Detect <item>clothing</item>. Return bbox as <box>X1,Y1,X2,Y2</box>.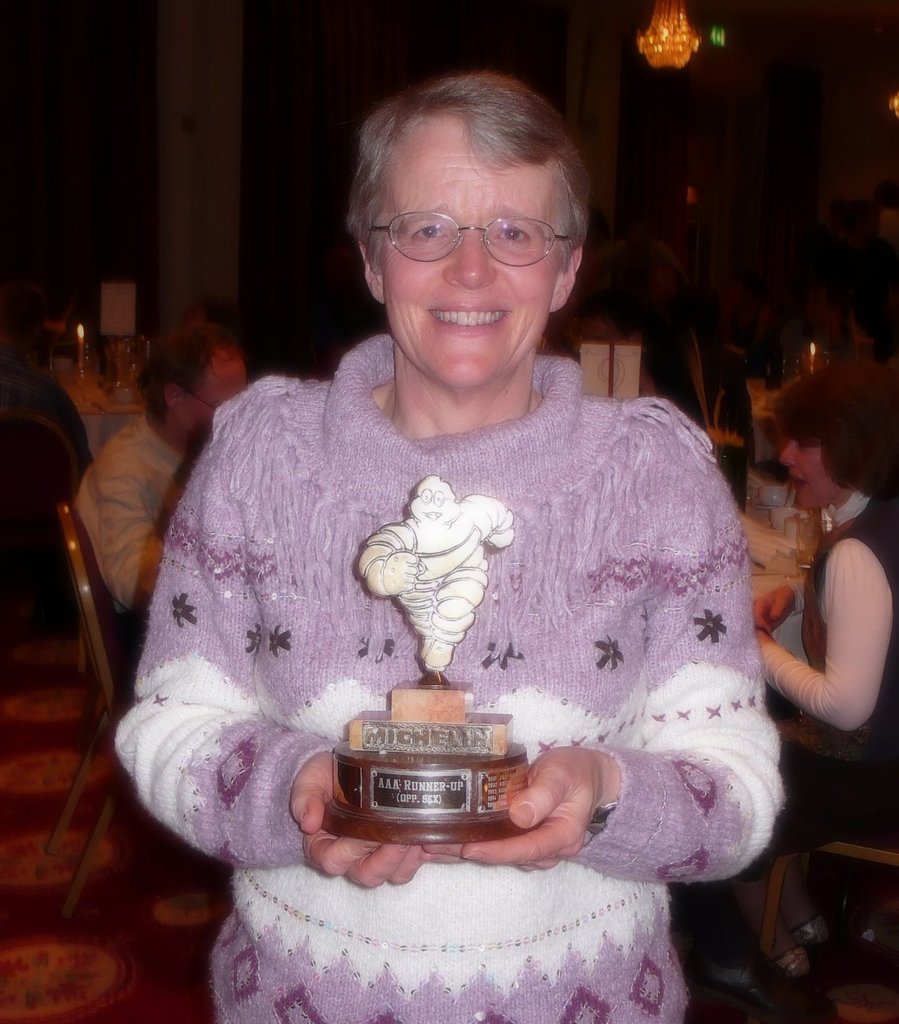
<box>81,413,193,631</box>.
